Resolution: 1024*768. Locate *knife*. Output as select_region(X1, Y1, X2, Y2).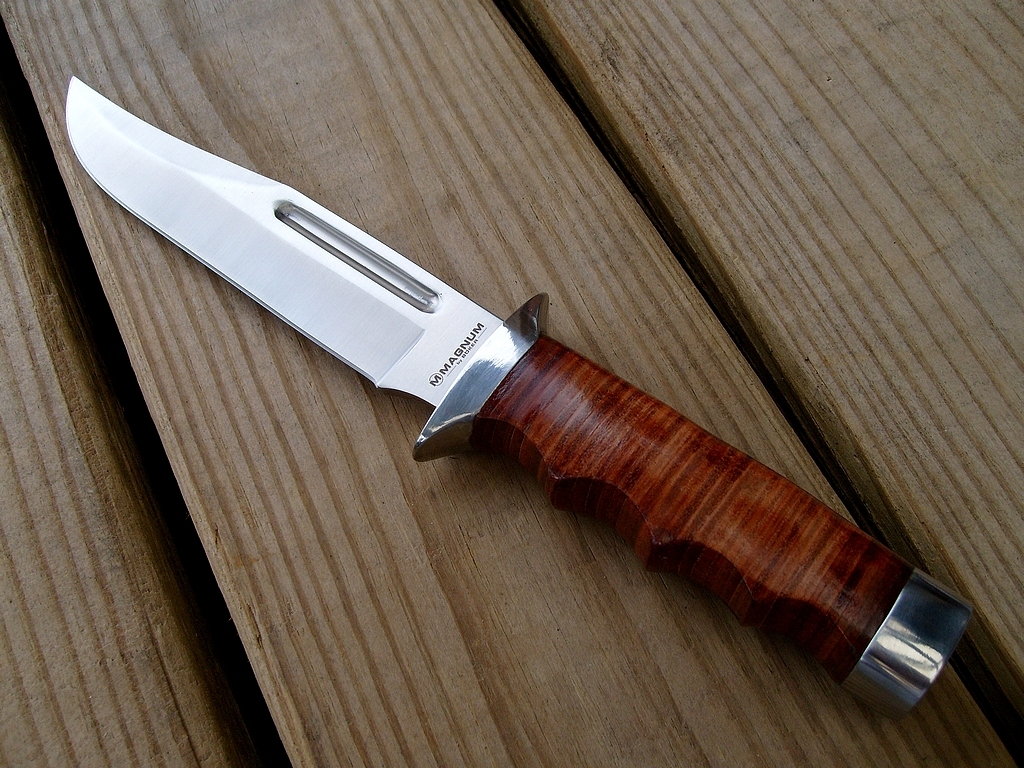
select_region(66, 73, 974, 723).
